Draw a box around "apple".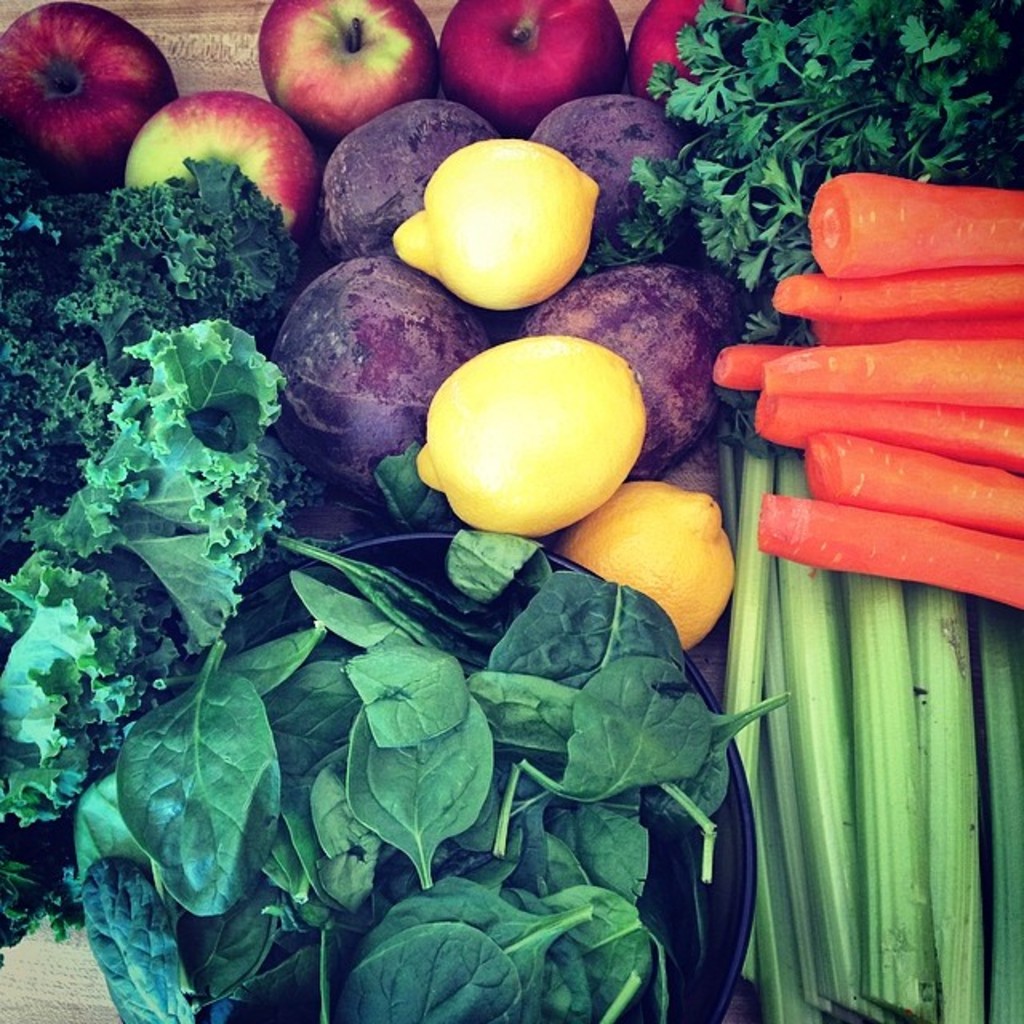
bbox=[2, 18, 171, 174].
